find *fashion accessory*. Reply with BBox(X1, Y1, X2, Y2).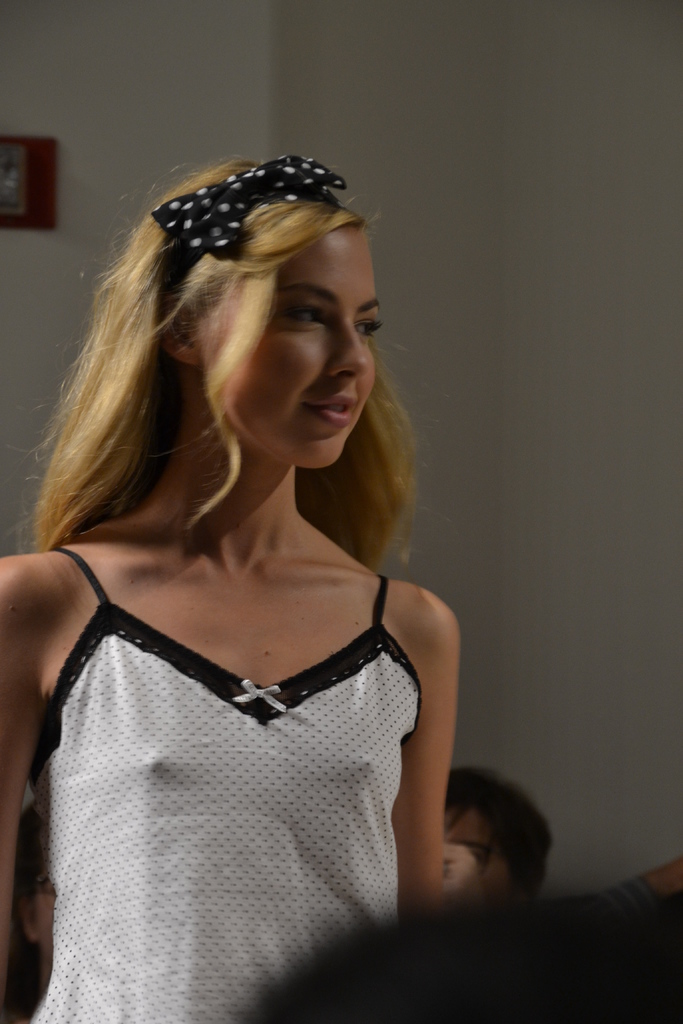
BBox(147, 154, 347, 263).
